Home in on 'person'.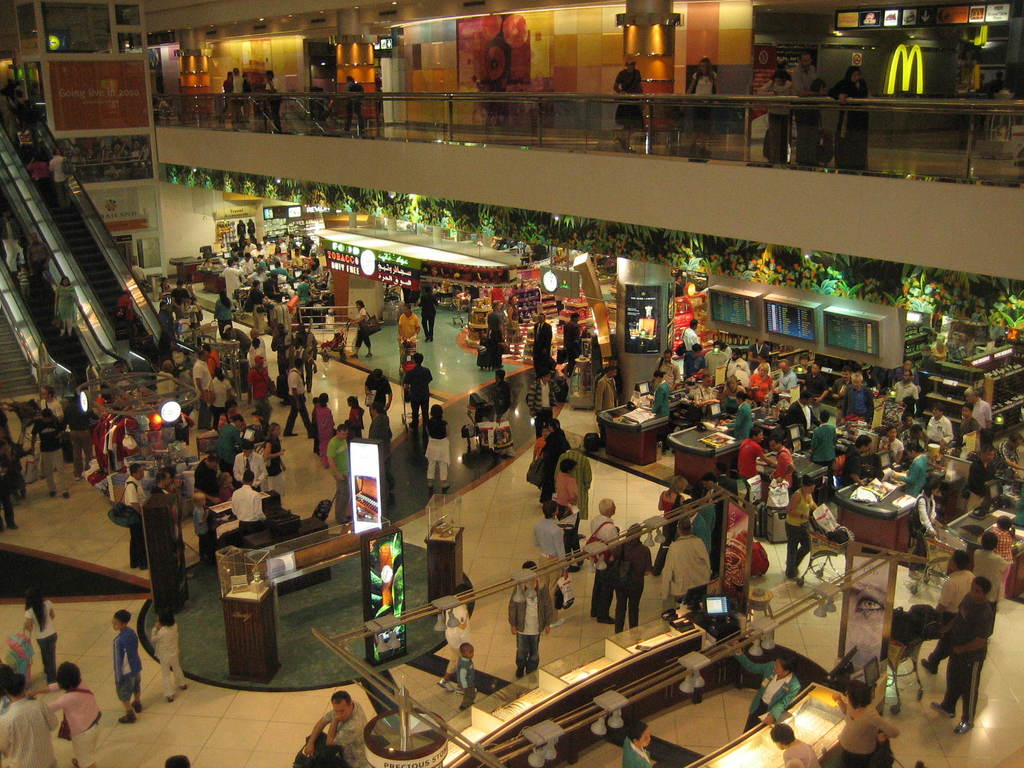
Homed in at 250/278/268/337.
